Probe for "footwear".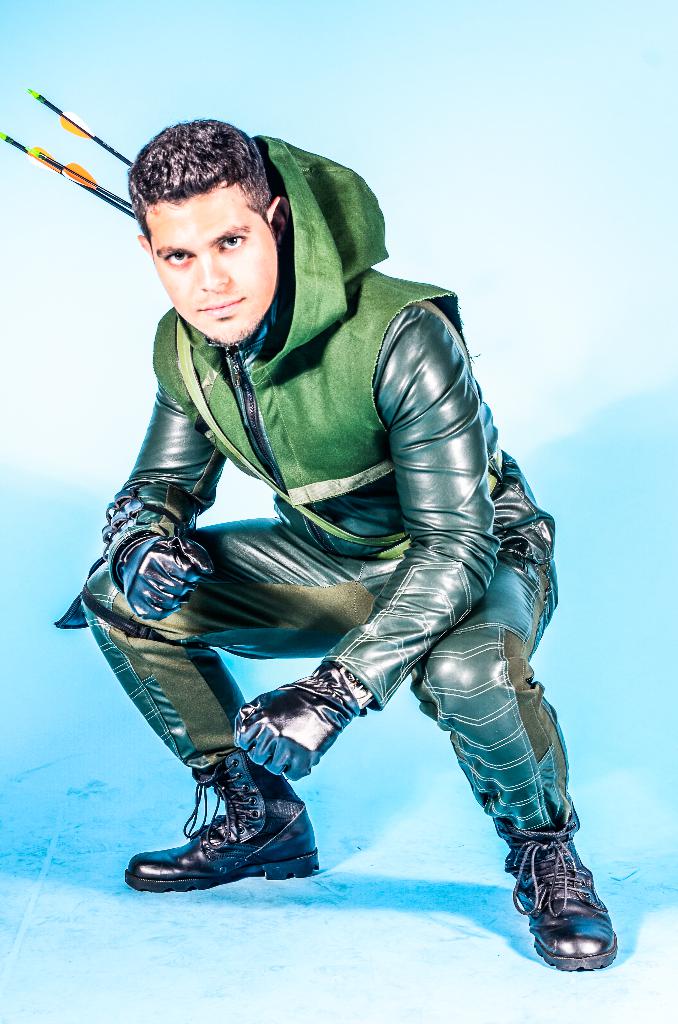
Probe result: 517,815,615,972.
